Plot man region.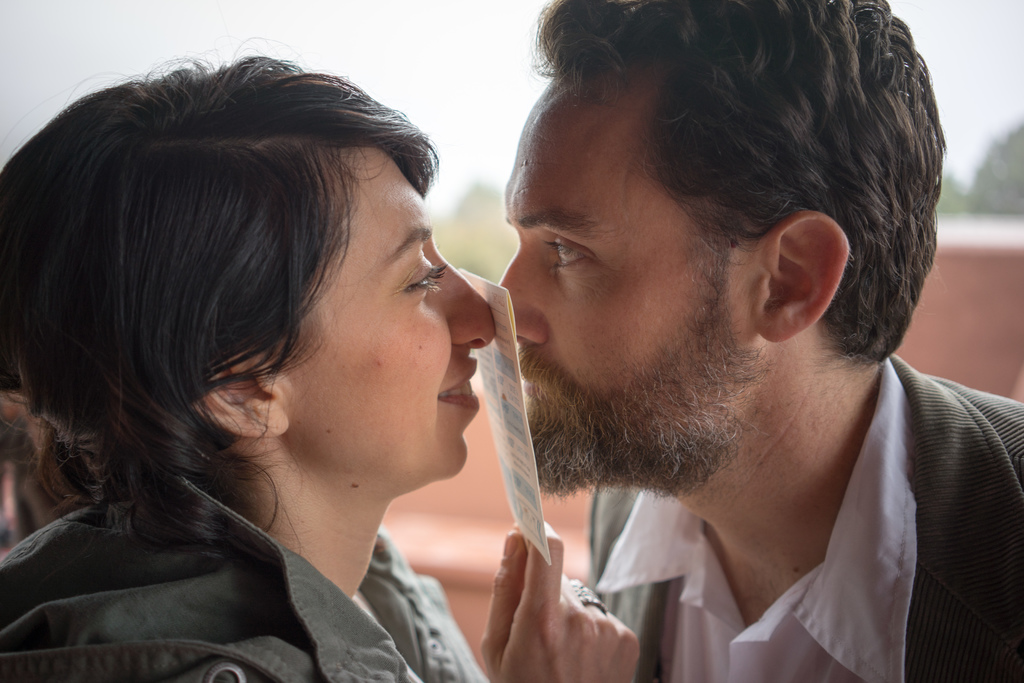
Plotted at locate(398, 1, 1023, 680).
